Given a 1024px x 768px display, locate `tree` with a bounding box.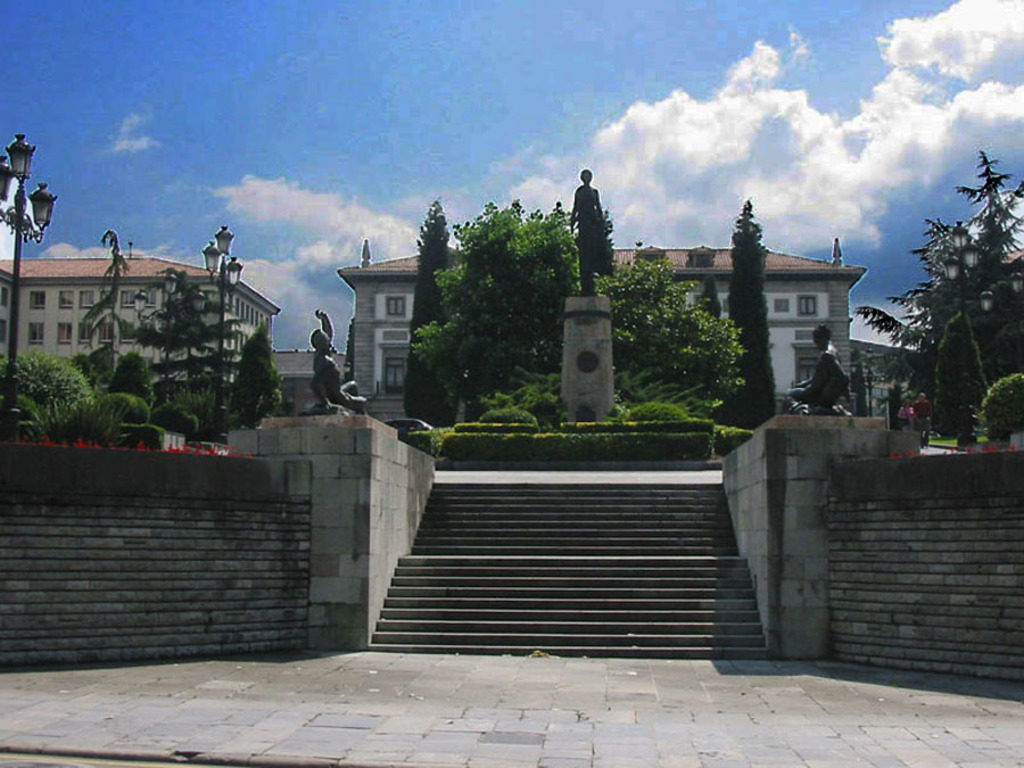
Located: {"x1": 721, "y1": 205, "x2": 774, "y2": 427}.
